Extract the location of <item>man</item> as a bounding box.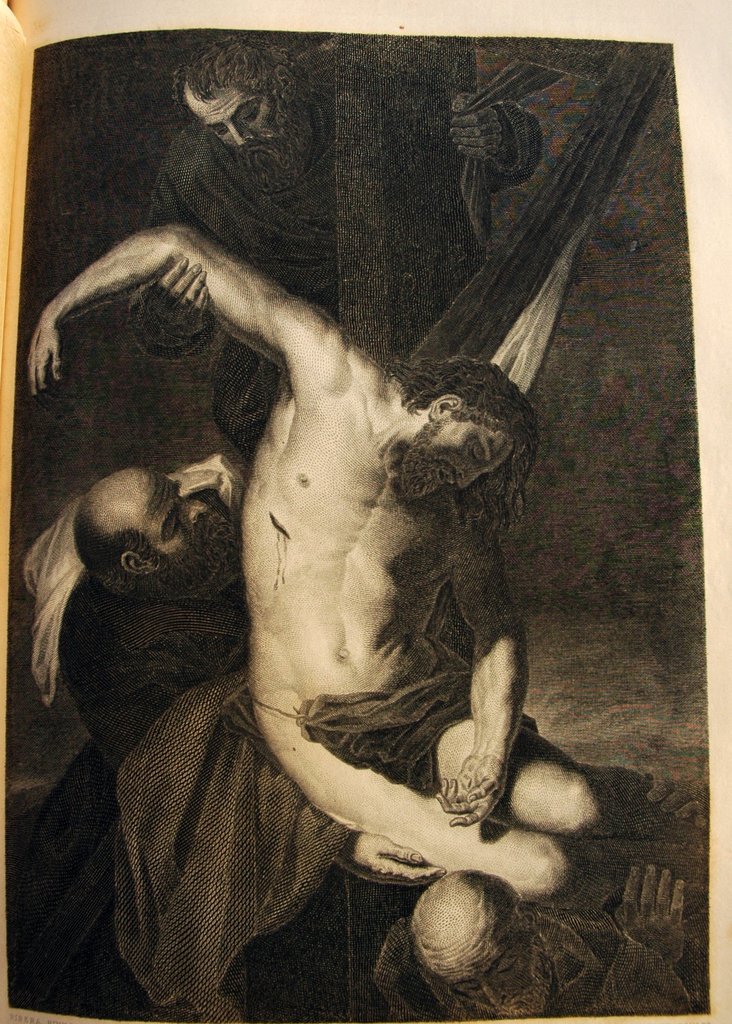
crop(40, 452, 706, 929).
